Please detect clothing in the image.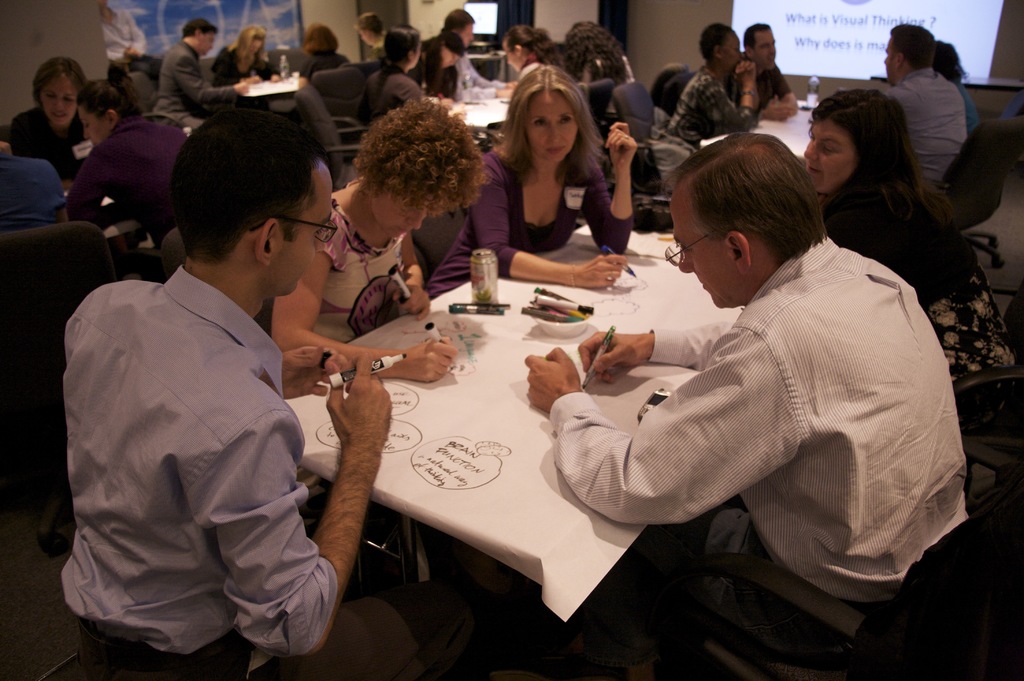
box(63, 118, 187, 256).
